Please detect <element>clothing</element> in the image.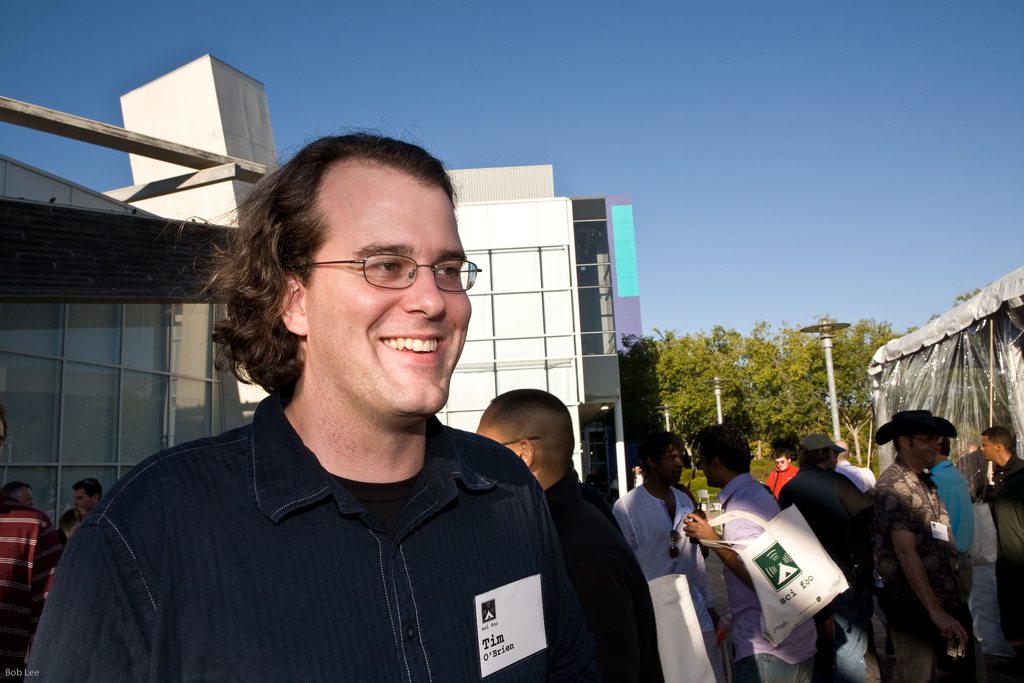
618, 483, 692, 582.
